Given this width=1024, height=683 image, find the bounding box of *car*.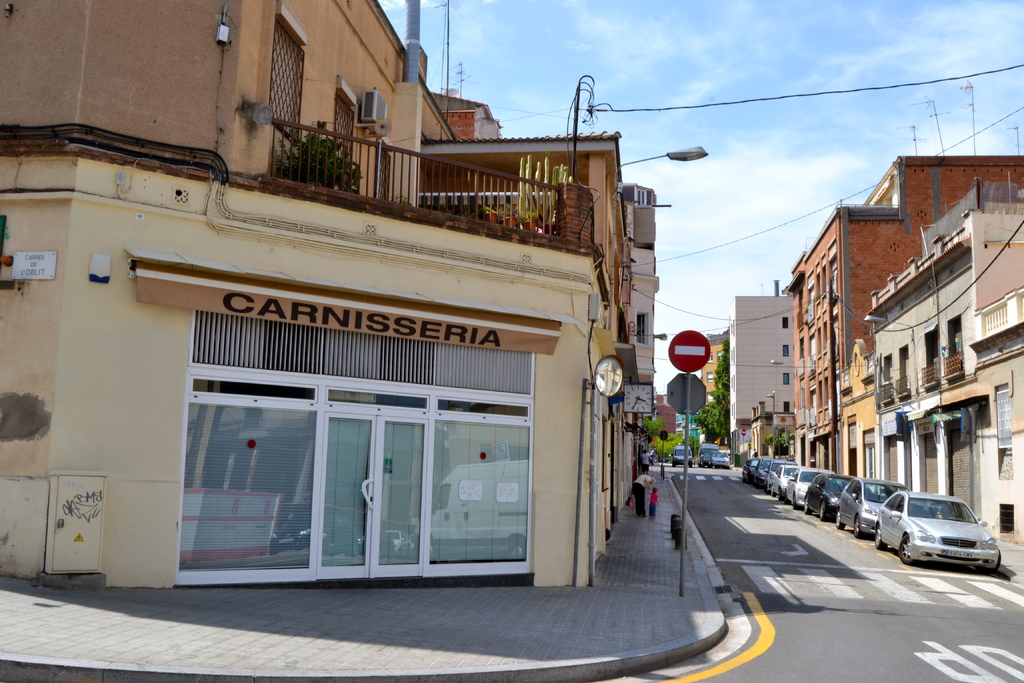
box(714, 448, 733, 470).
